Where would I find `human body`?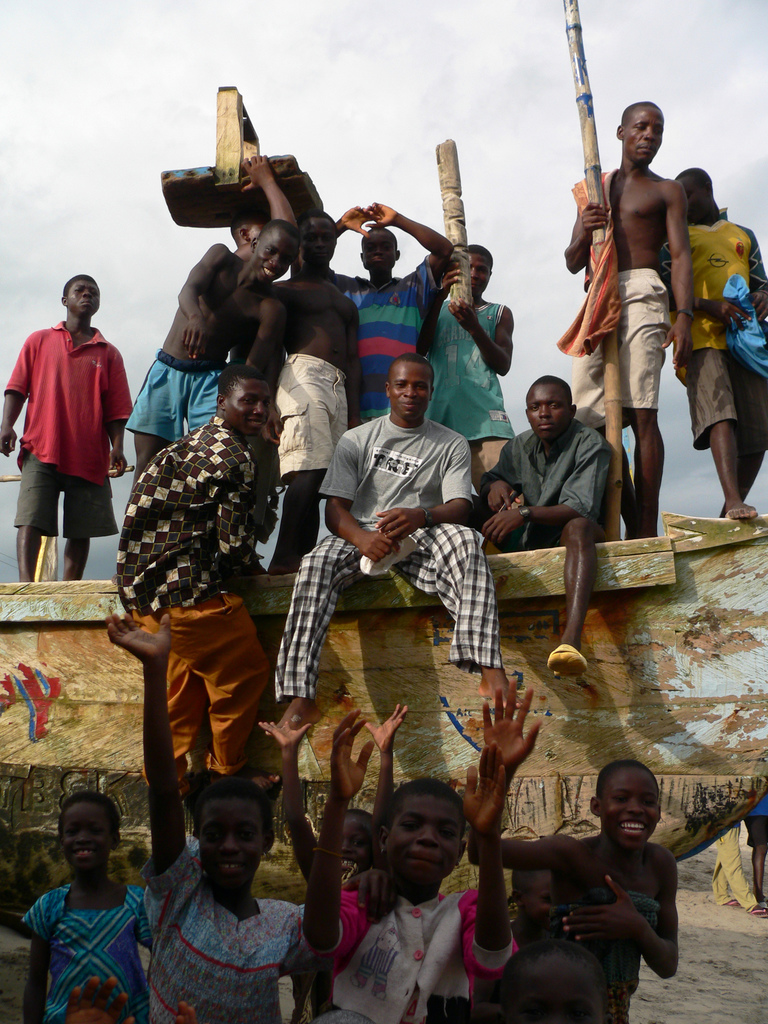
At 19, 266, 120, 612.
